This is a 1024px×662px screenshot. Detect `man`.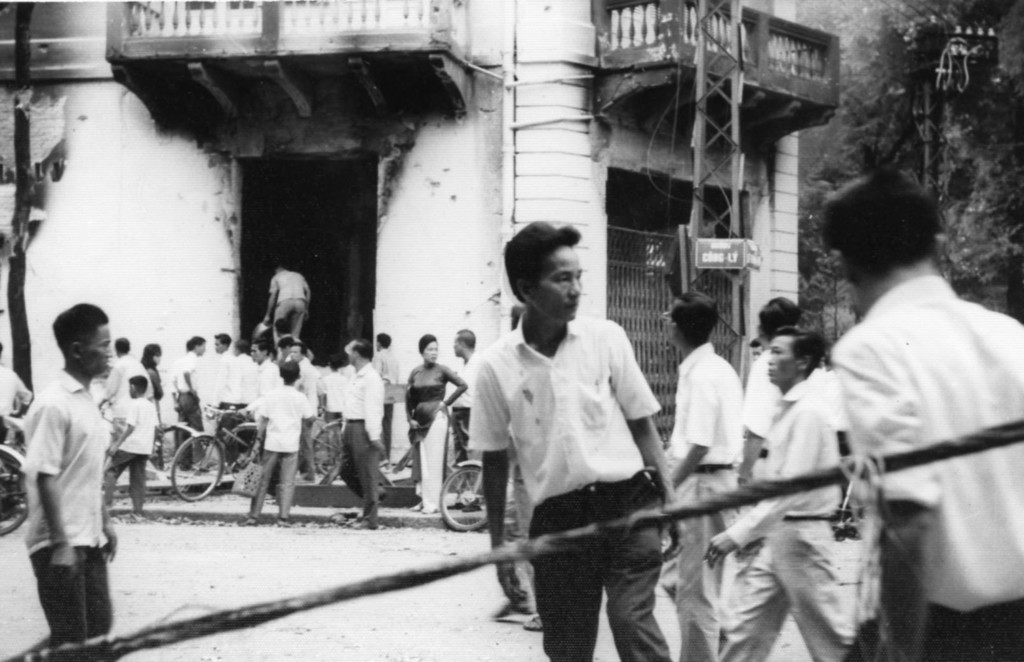
[831, 172, 1023, 661].
